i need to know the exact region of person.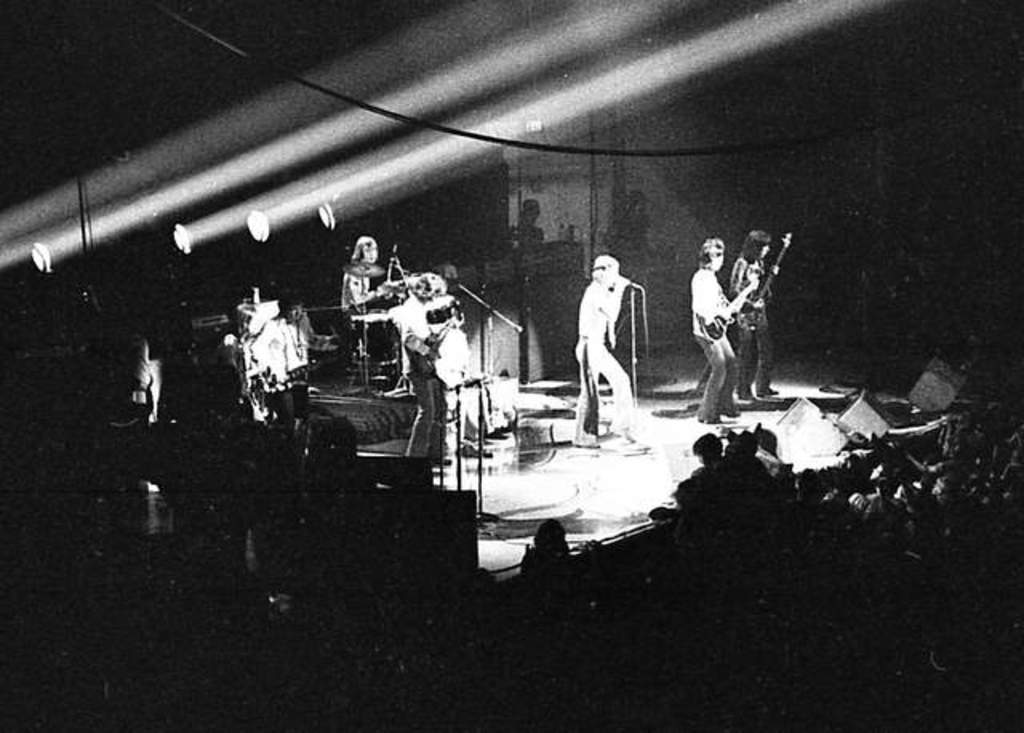
Region: region(339, 234, 406, 306).
